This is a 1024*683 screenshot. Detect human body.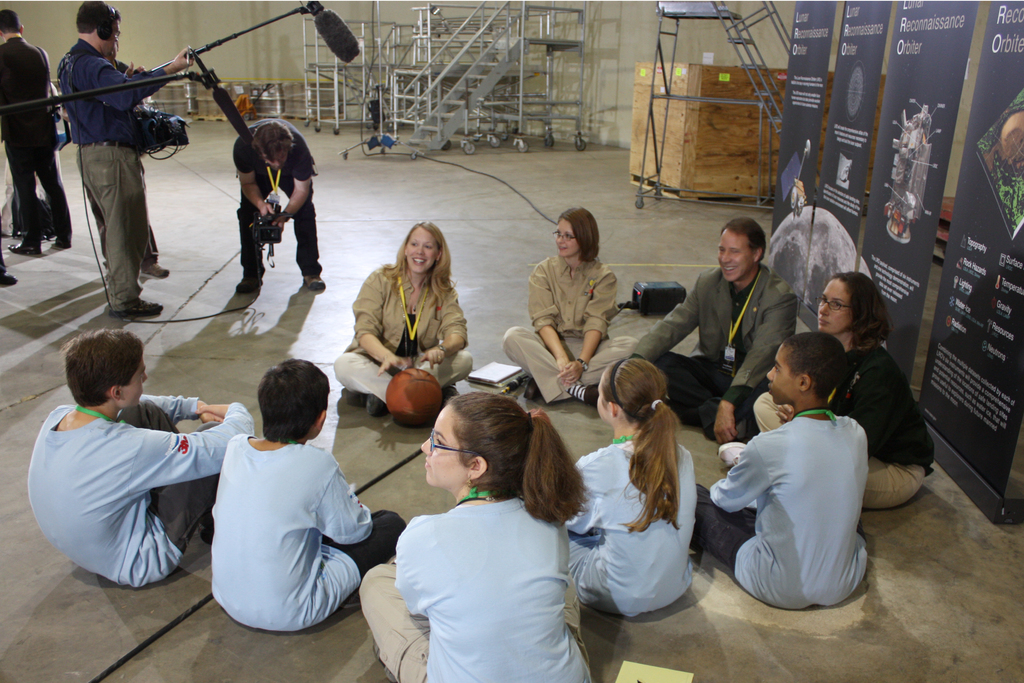
pyautogui.locateOnScreen(356, 393, 588, 682).
